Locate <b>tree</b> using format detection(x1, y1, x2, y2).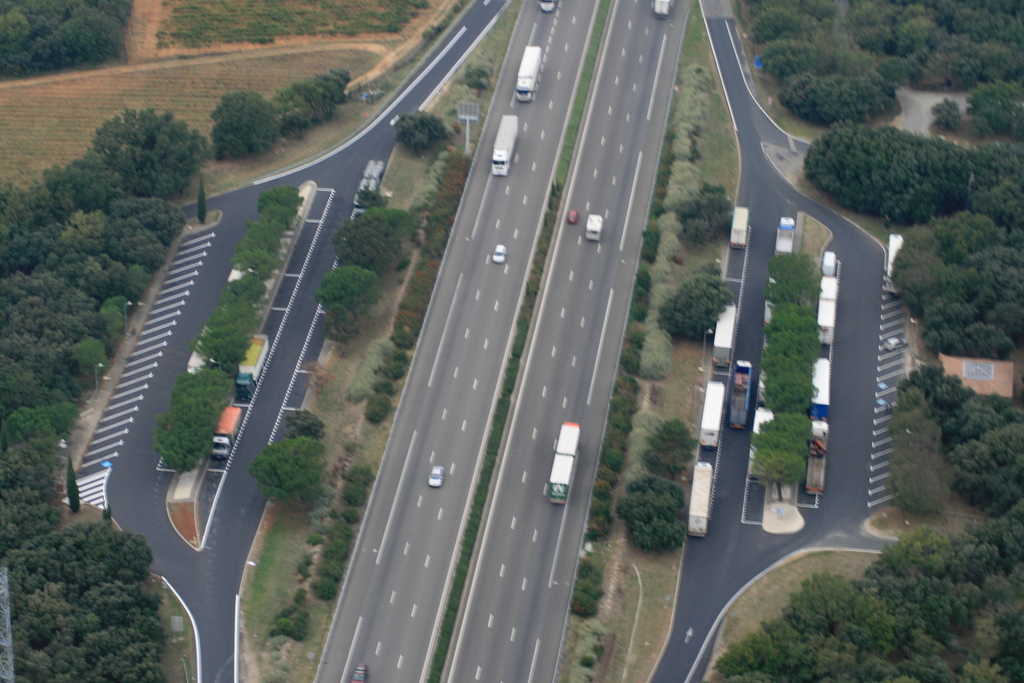
detection(767, 305, 820, 366).
